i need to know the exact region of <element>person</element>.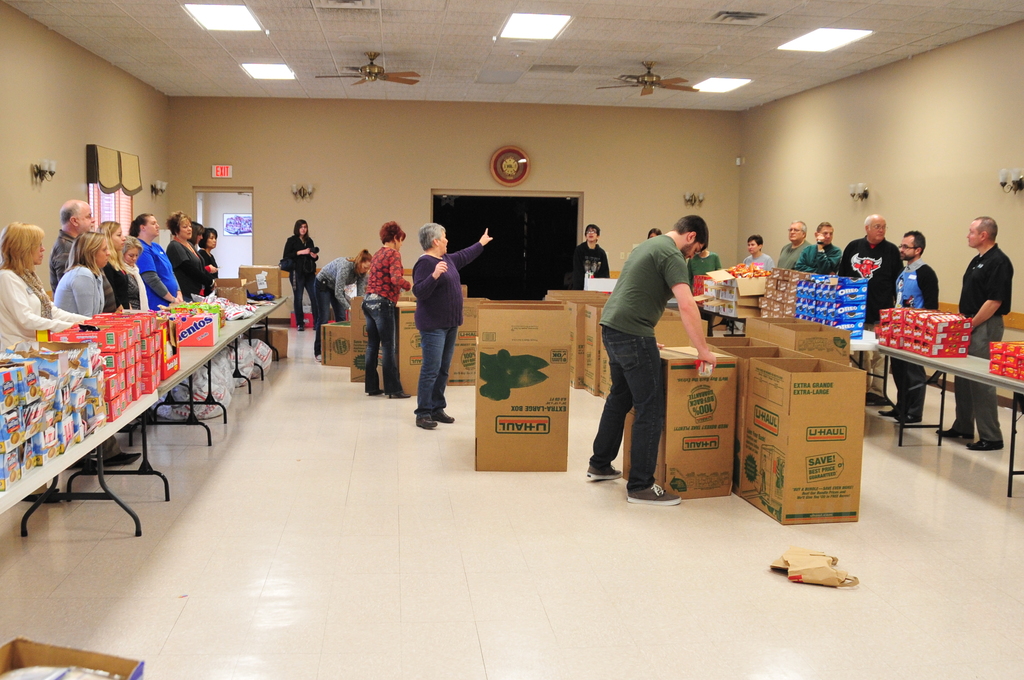
Region: {"left": 282, "top": 222, "right": 316, "bottom": 332}.
